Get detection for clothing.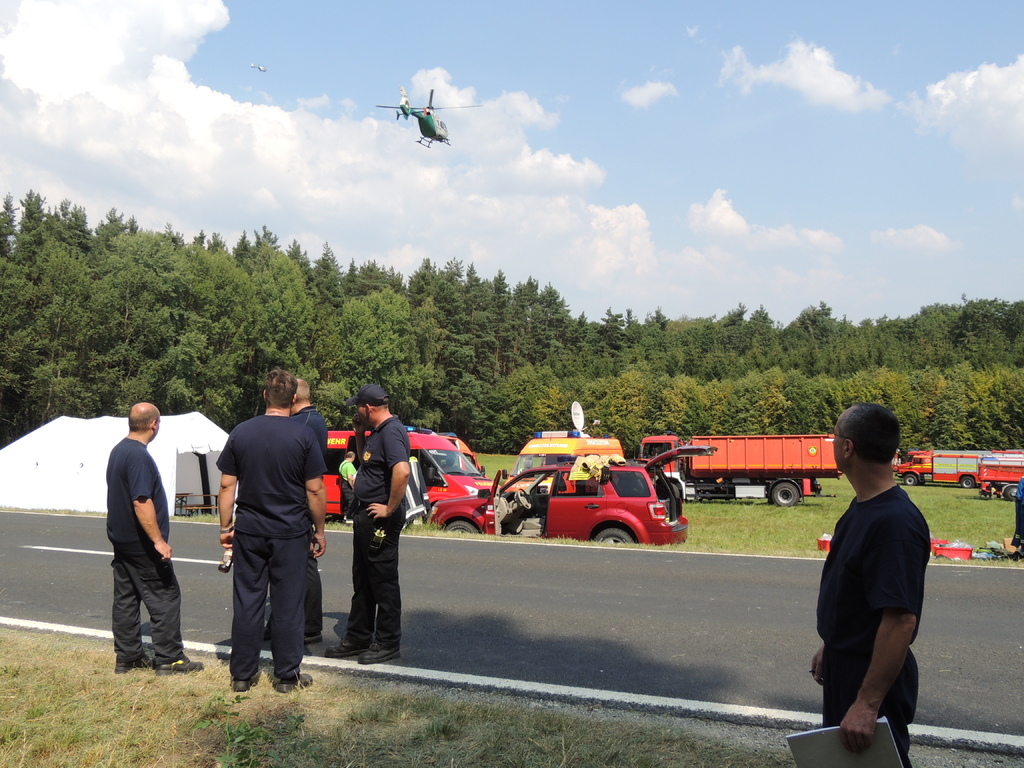
Detection: region(817, 483, 937, 762).
